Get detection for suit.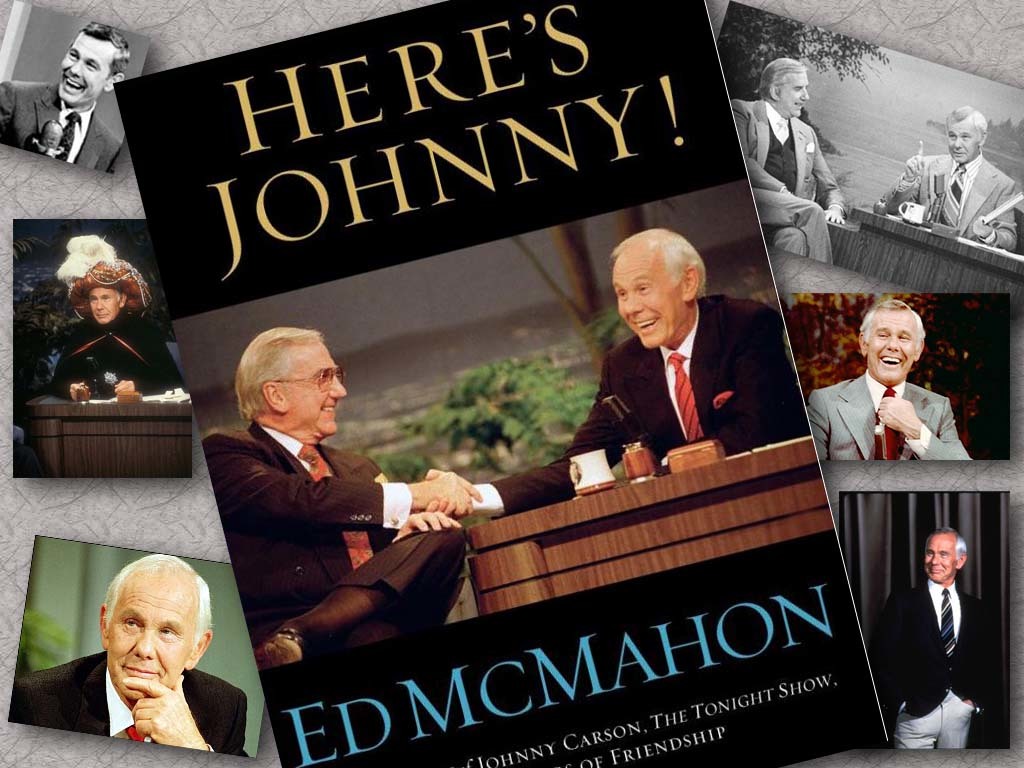
Detection: bbox=(0, 80, 121, 172).
